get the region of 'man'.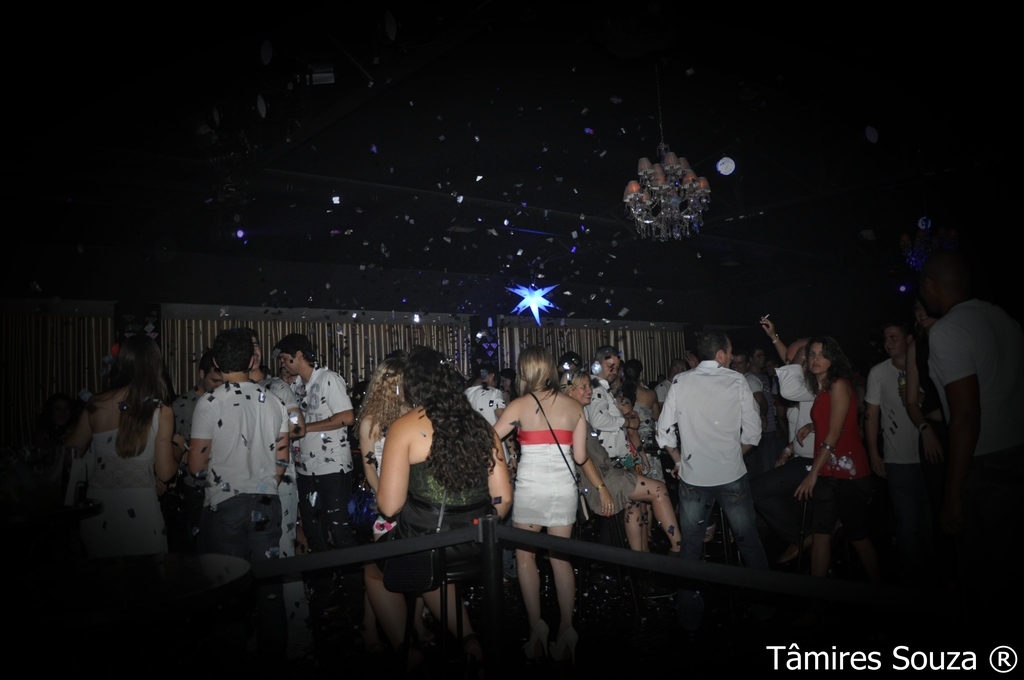
pyautogui.locateOnScreen(859, 320, 920, 510).
